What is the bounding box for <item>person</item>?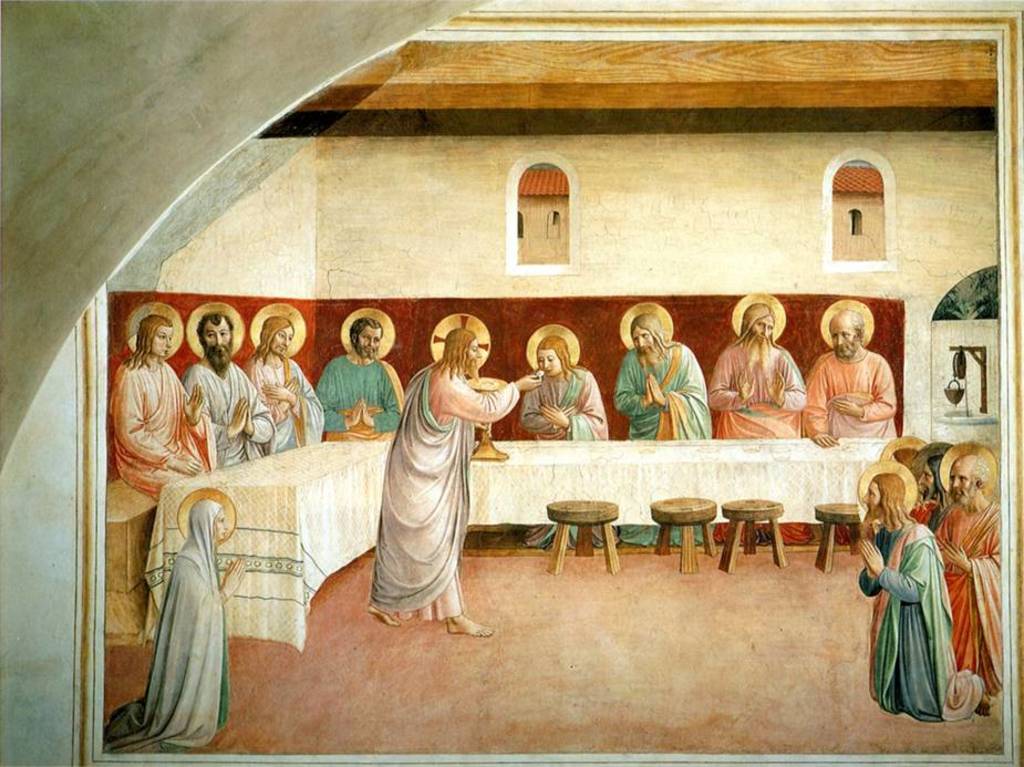
detection(521, 334, 609, 550).
